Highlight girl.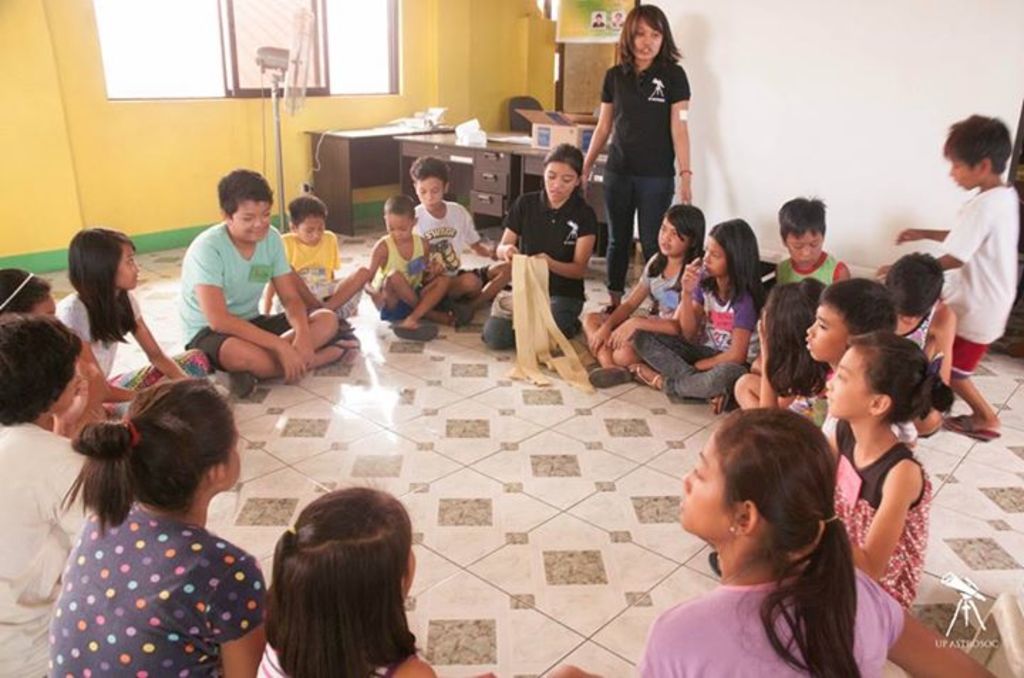
Highlighted region: [x1=586, y1=205, x2=707, y2=388].
